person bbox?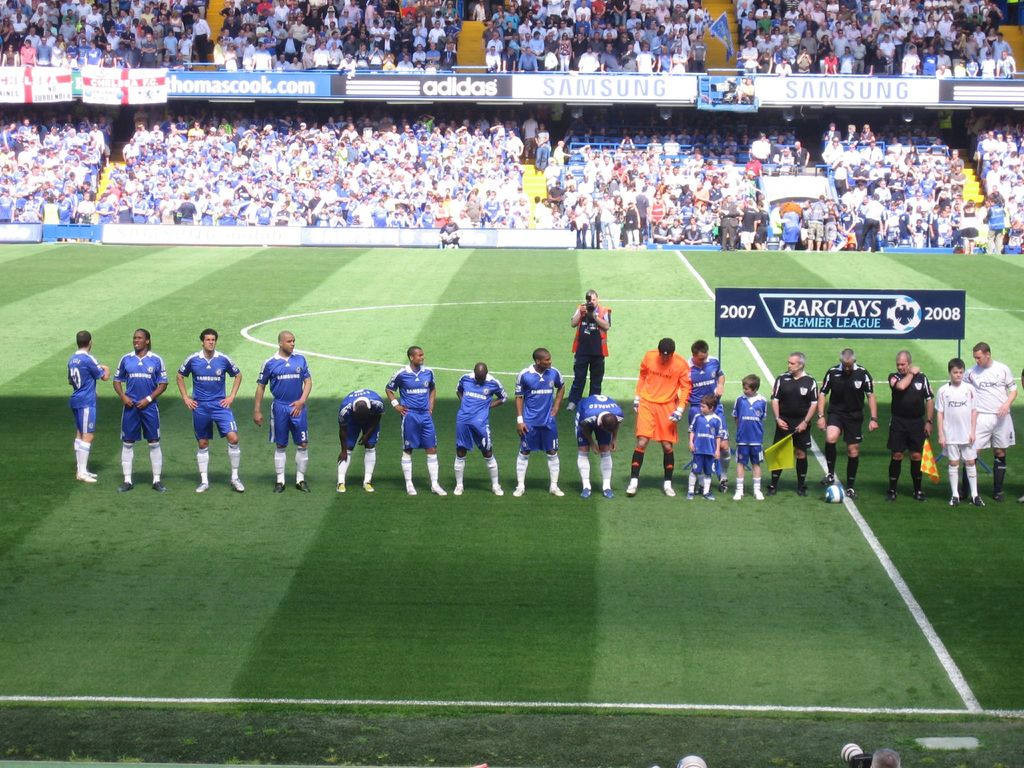
{"x1": 856, "y1": 126, "x2": 877, "y2": 146}
